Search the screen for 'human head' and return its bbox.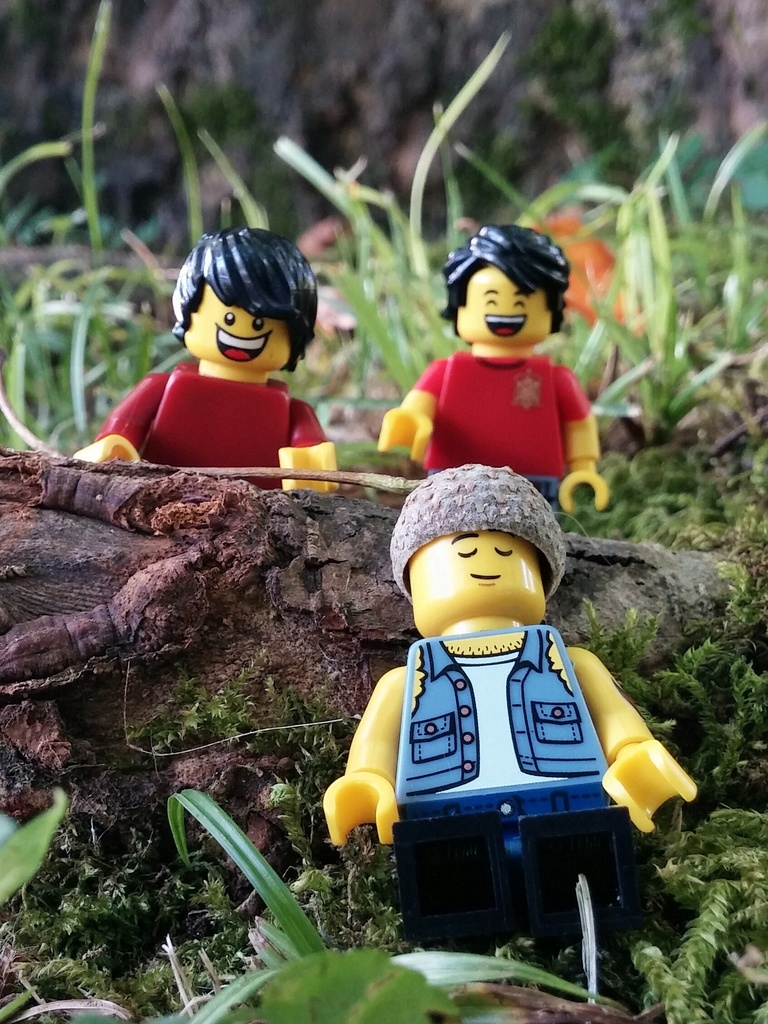
Found: (x1=443, y1=221, x2=567, y2=356).
